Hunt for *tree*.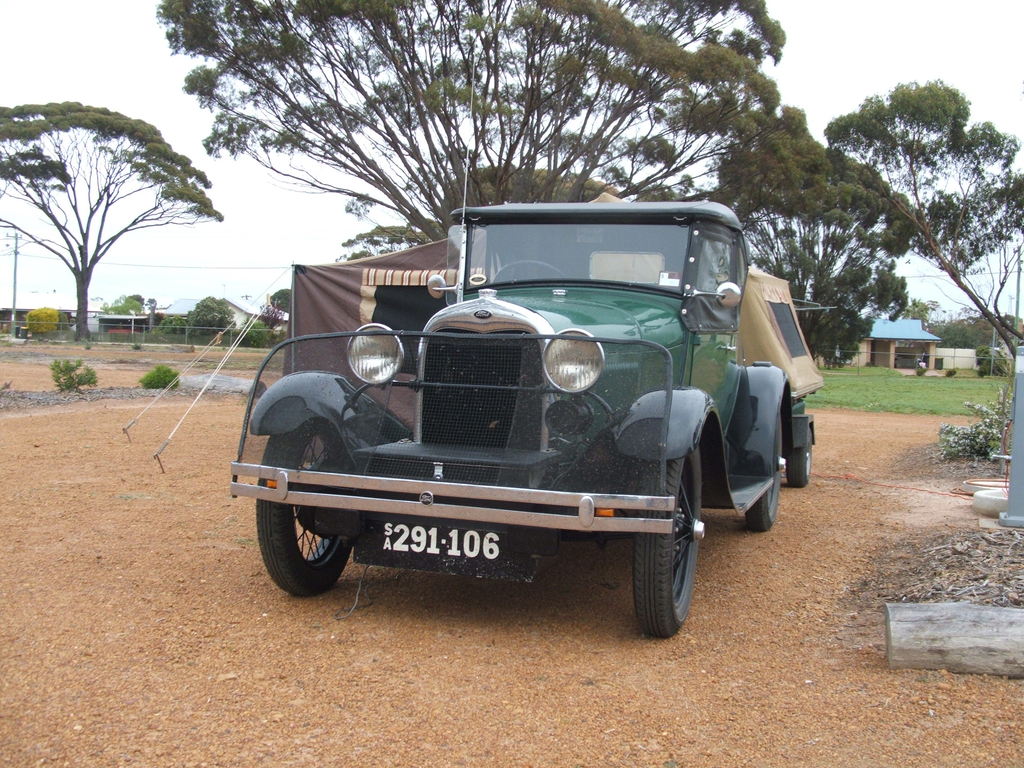
Hunted down at {"x1": 150, "y1": 0, "x2": 842, "y2": 268}.
